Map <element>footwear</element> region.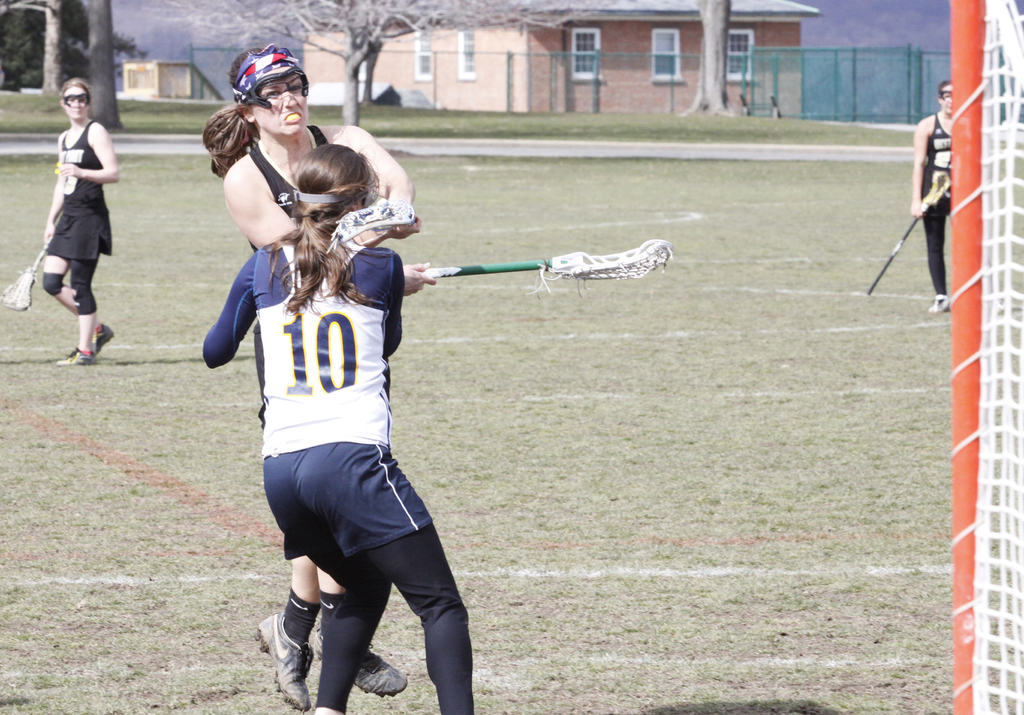
Mapped to bbox(260, 601, 325, 702).
